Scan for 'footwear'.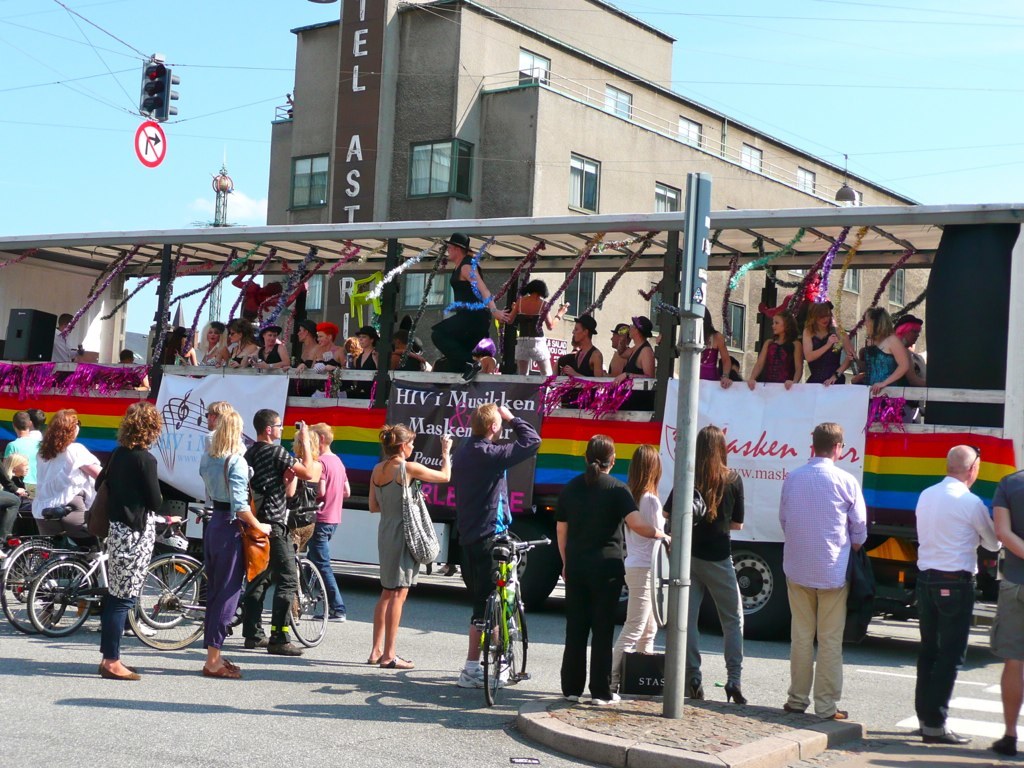
Scan result: l=246, t=634, r=269, b=648.
